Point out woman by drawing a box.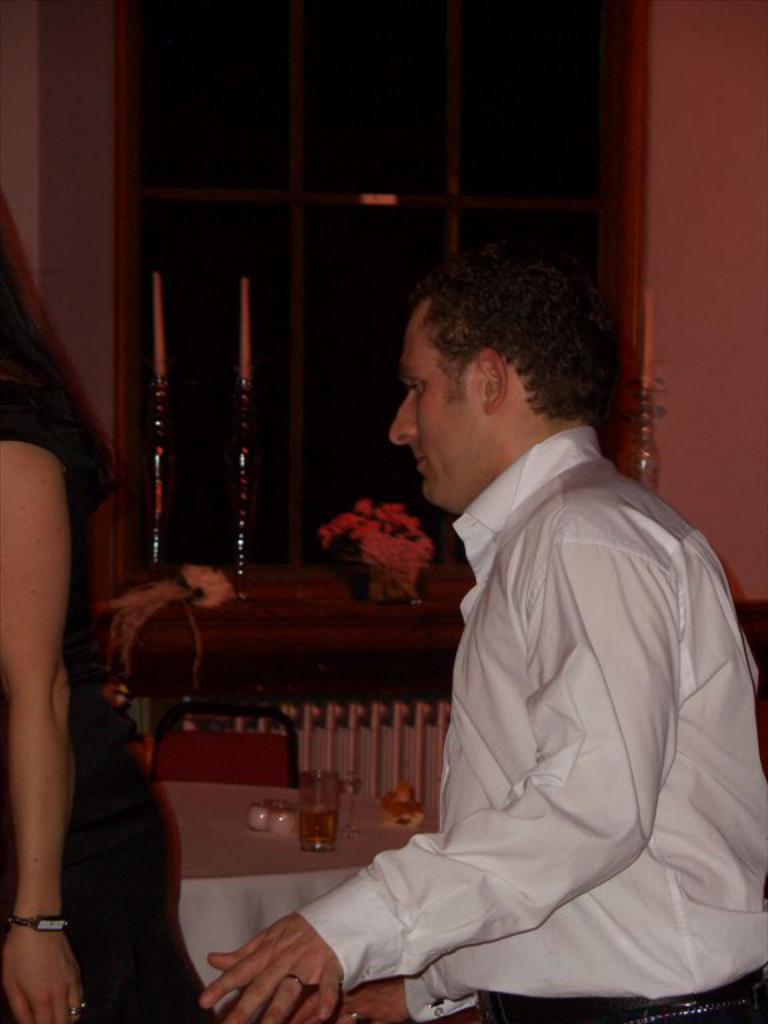
rect(0, 168, 221, 987).
